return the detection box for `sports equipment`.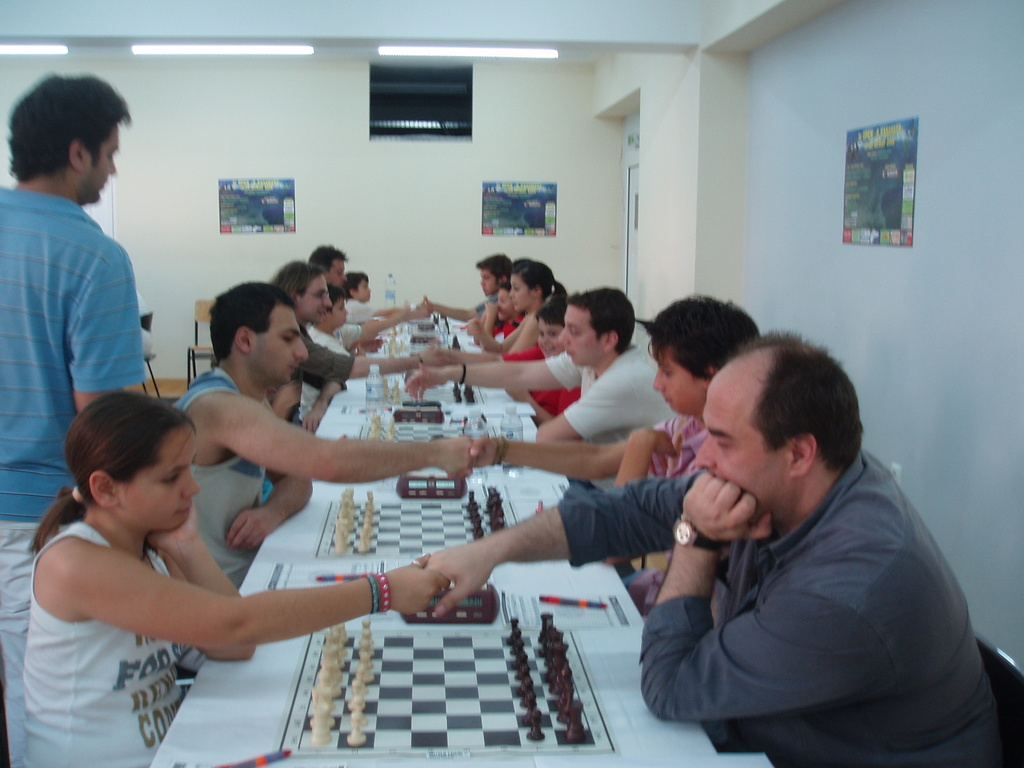
<region>268, 627, 622, 756</region>.
